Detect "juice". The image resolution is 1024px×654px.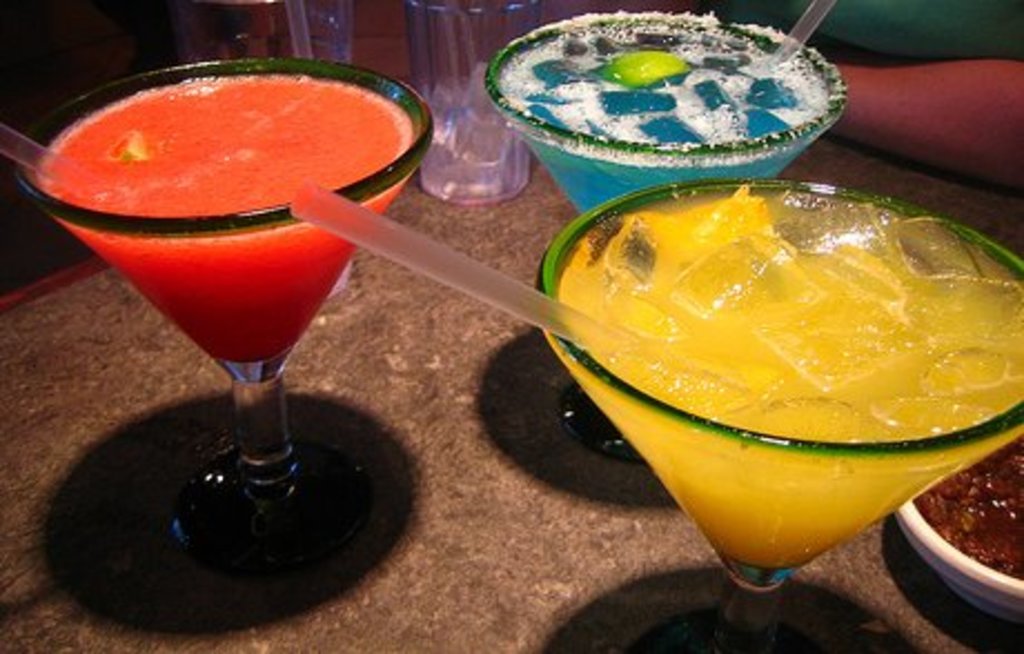
9, 44, 436, 385.
